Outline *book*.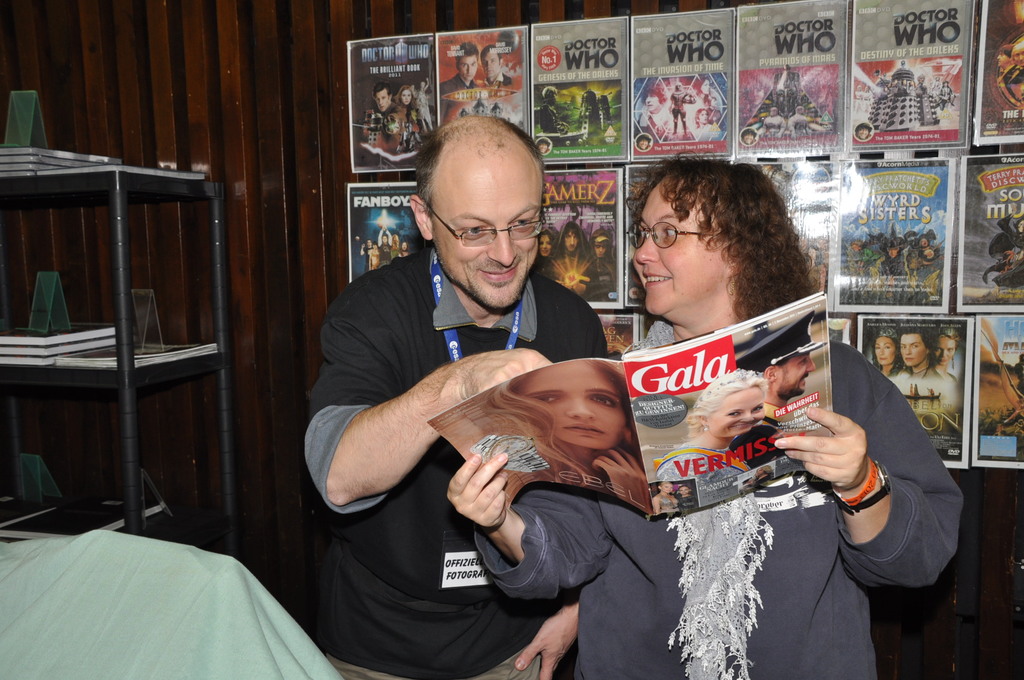
Outline: region(0, 154, 83, 165).
